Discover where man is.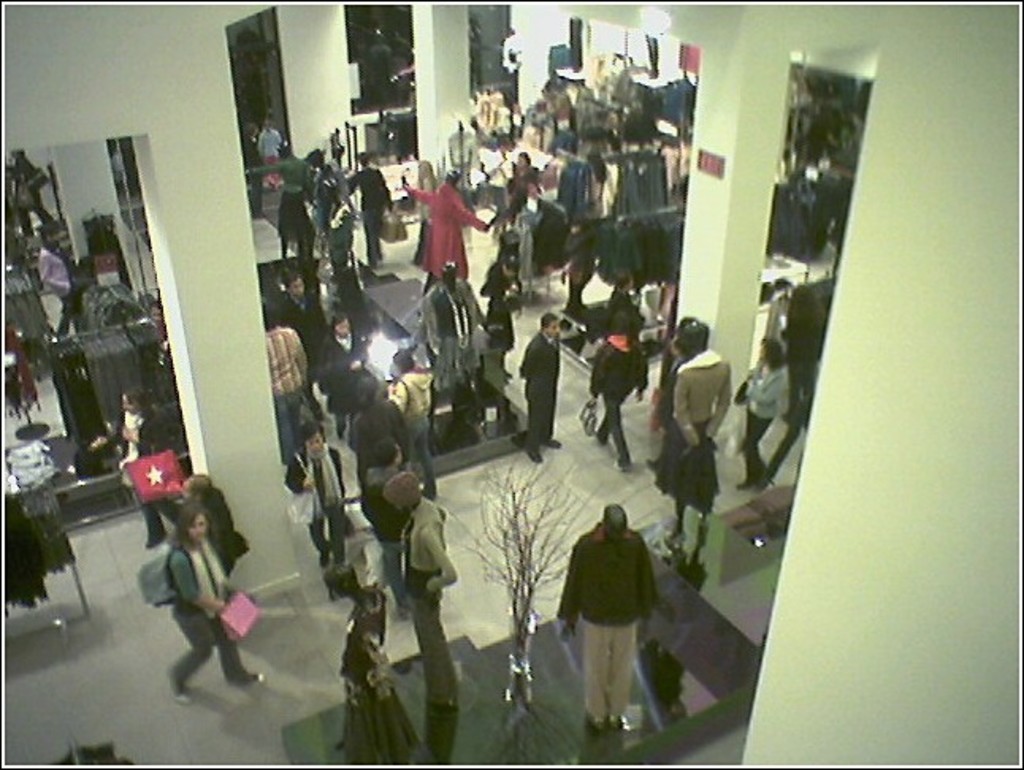
Discovered at 265,301,308,464.
